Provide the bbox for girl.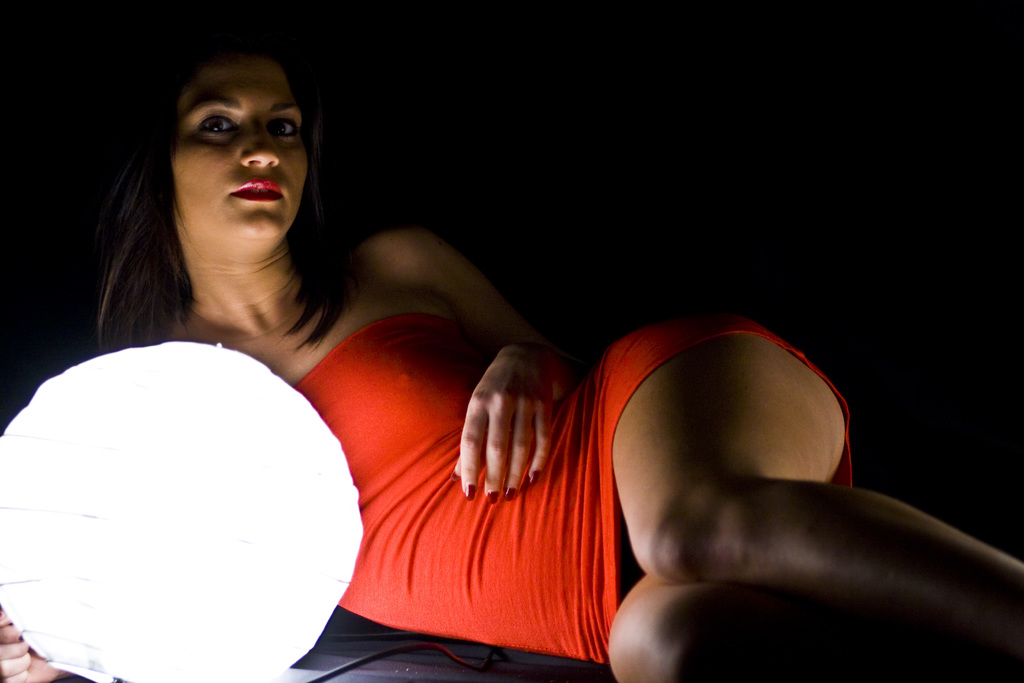
(x1=0, y1=28, x2=1023, y2=682).
